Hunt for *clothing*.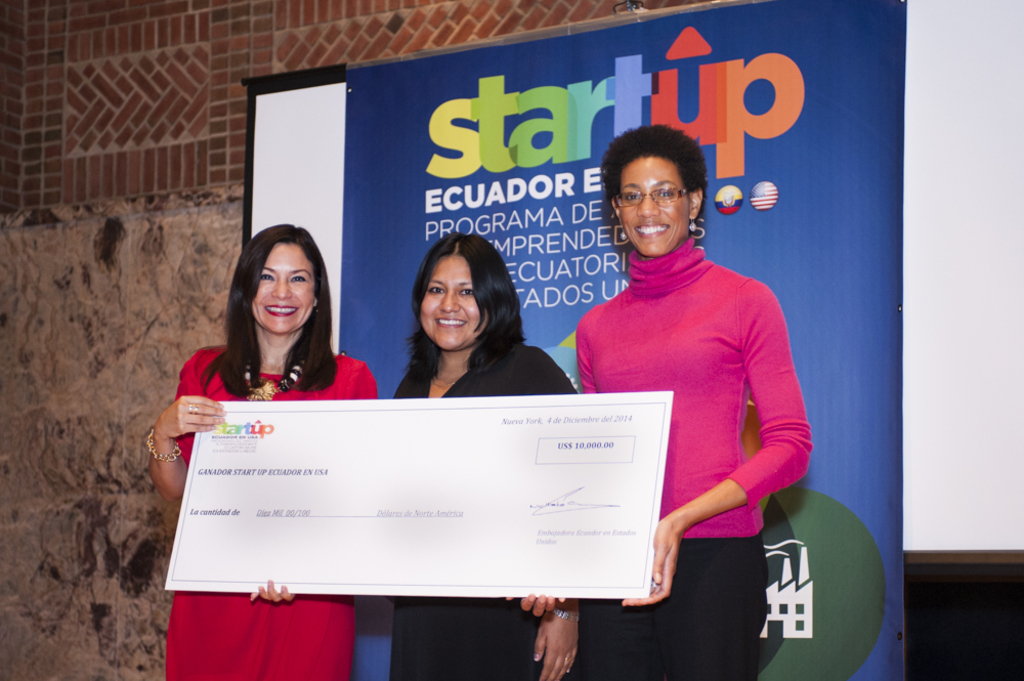
Hunted down at bbox(173, 346, 377, 680).
